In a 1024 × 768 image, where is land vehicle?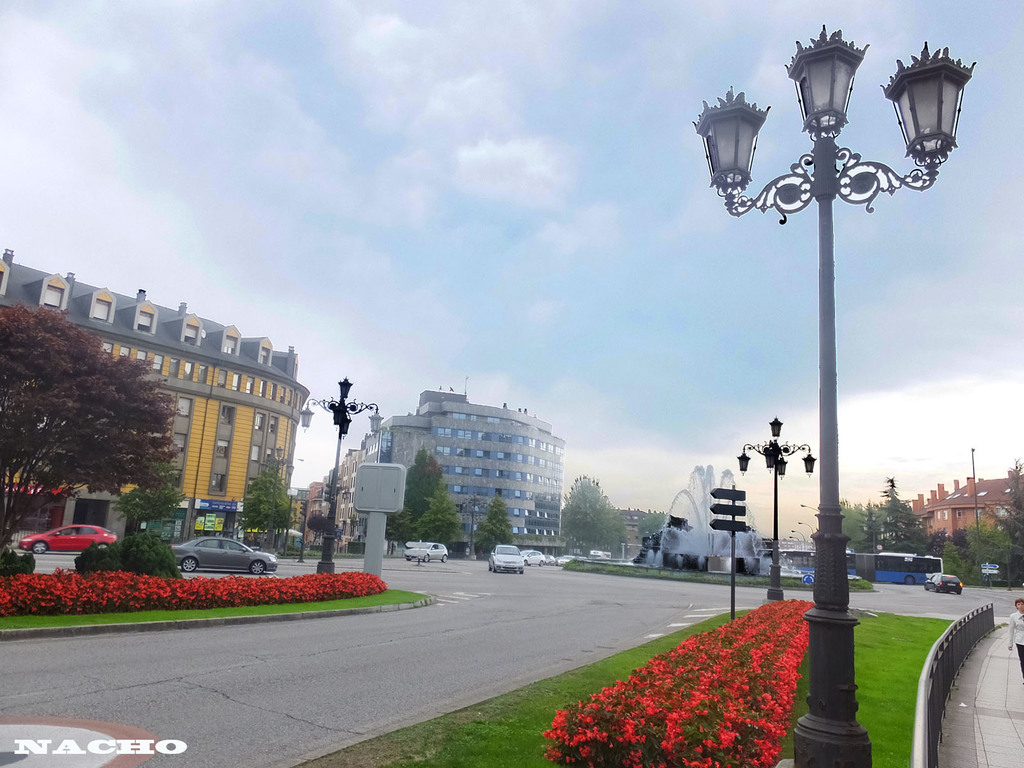
Rect(518, 548, 542, 566).
